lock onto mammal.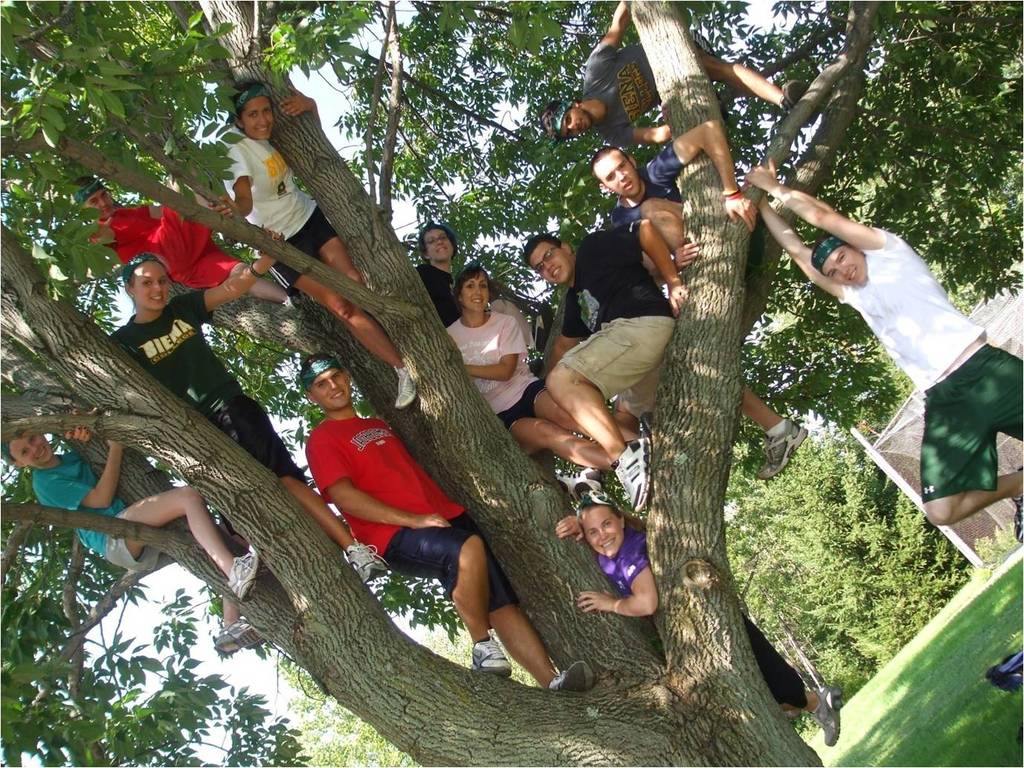
Locked: 205:78:416:413.
